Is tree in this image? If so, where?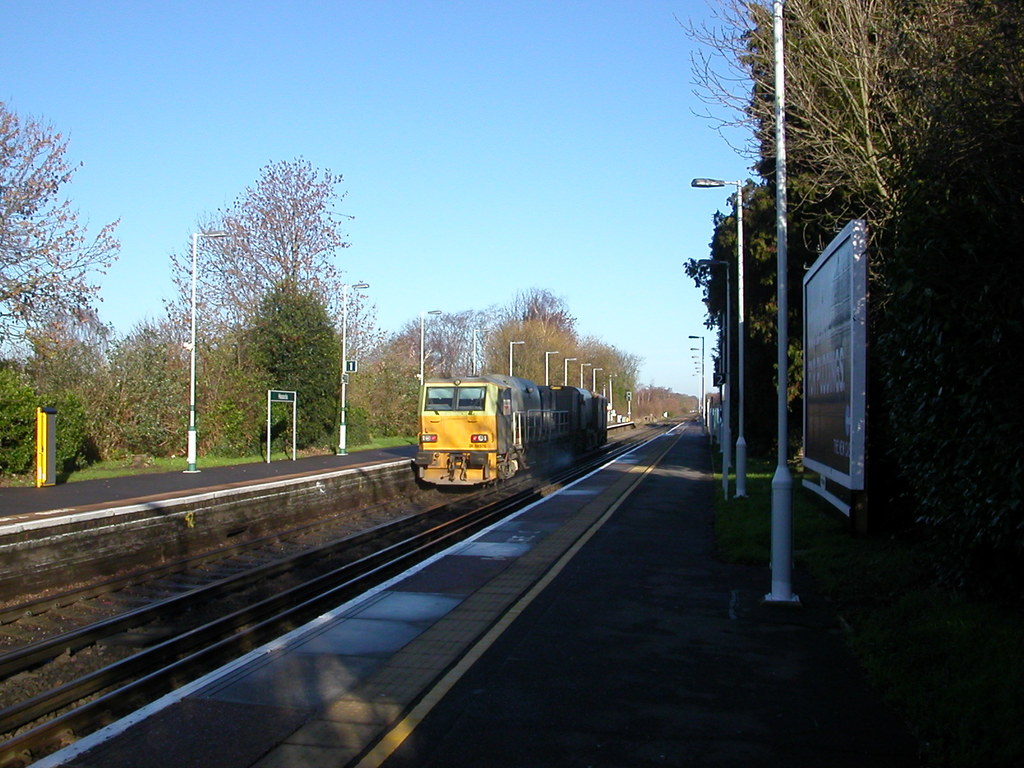
Yes, at [683, 244, 737, 325].
